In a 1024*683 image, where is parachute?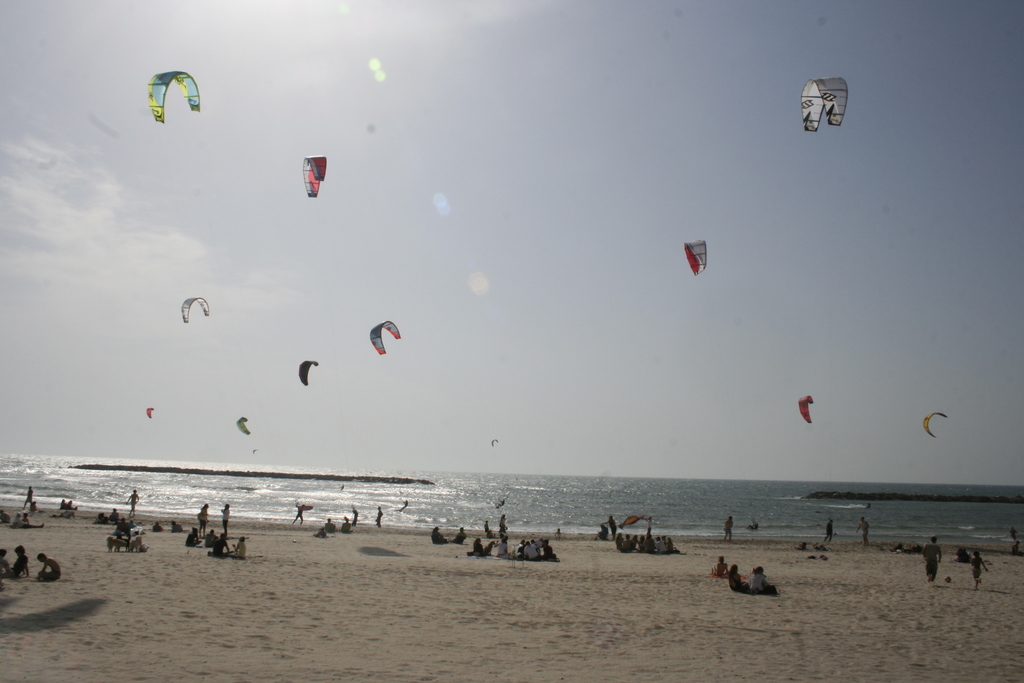
(left=794, top=393, right=814, bottom=423).
